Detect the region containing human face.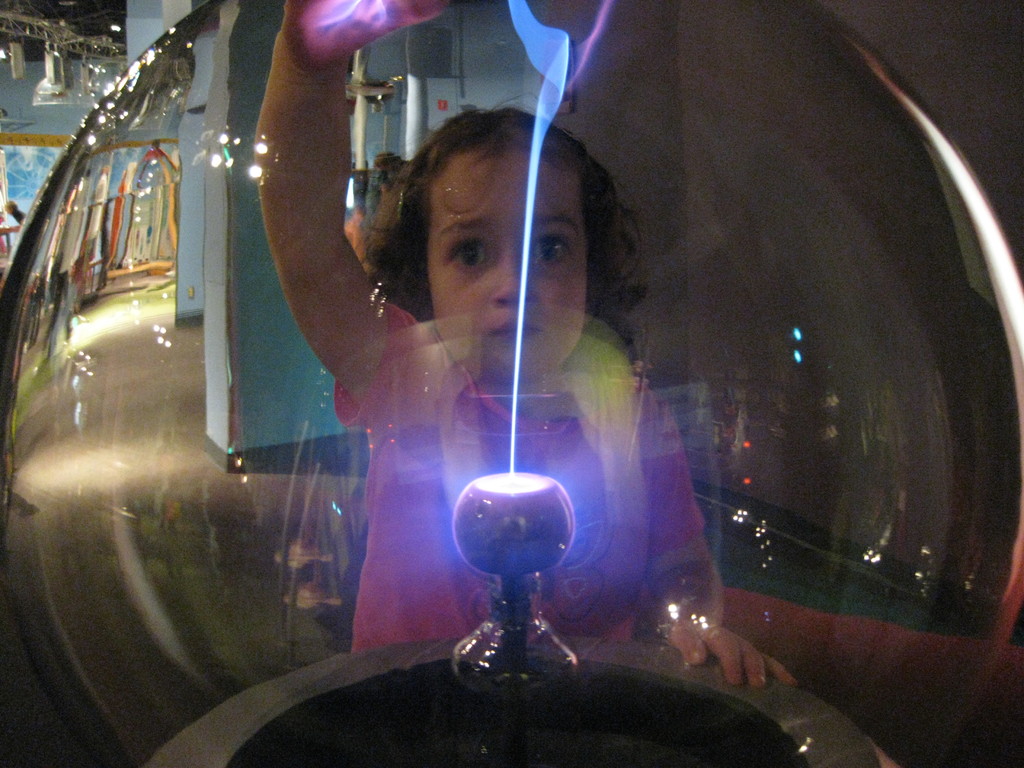
[426,142,590,385].
